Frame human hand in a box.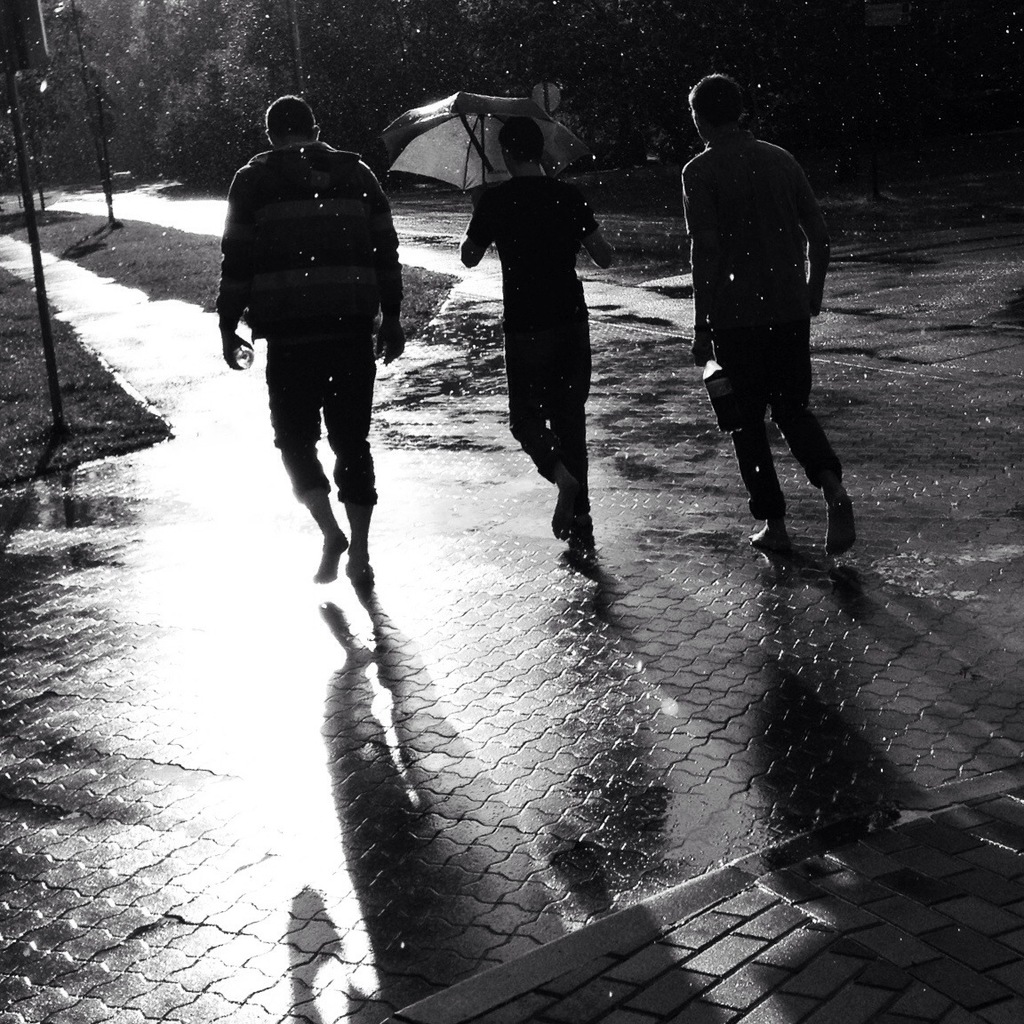
region(218, 330, 255, 372).
